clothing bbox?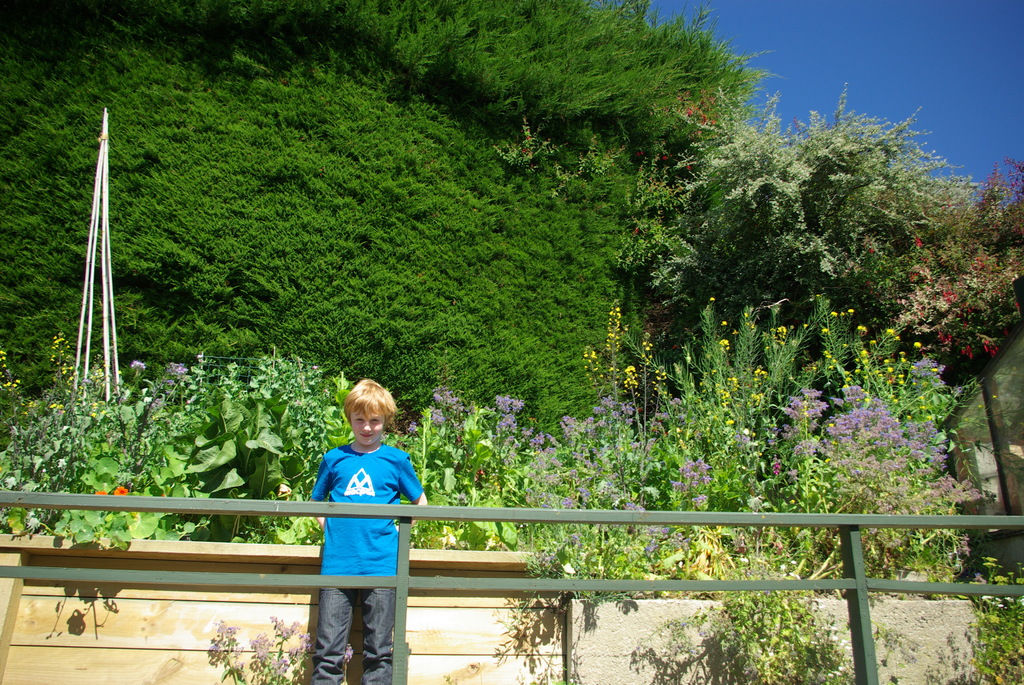
307 444 424 684
